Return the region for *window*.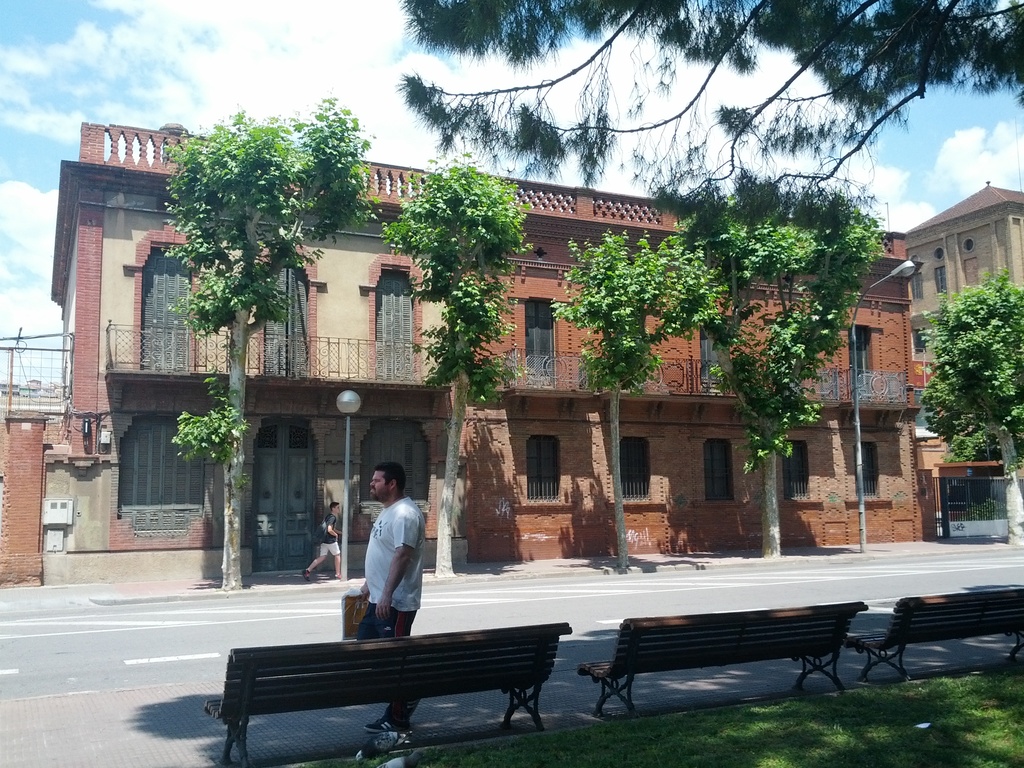
l=935, t=264, r=947, b=296.
